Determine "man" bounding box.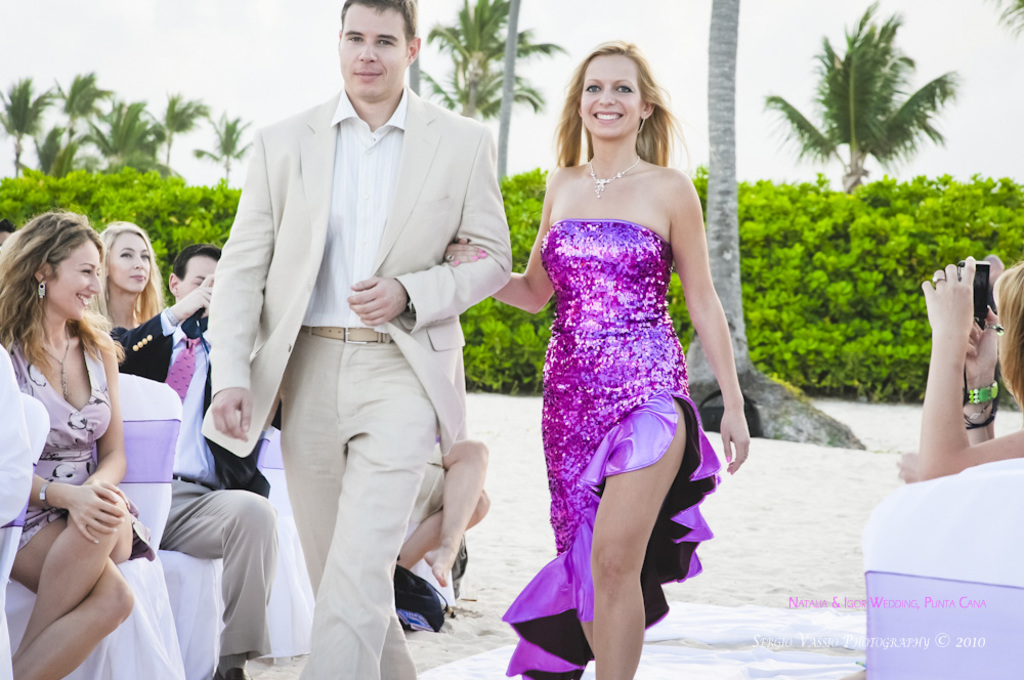
Determined: left=202, top=0, right=504, bottom=679.
